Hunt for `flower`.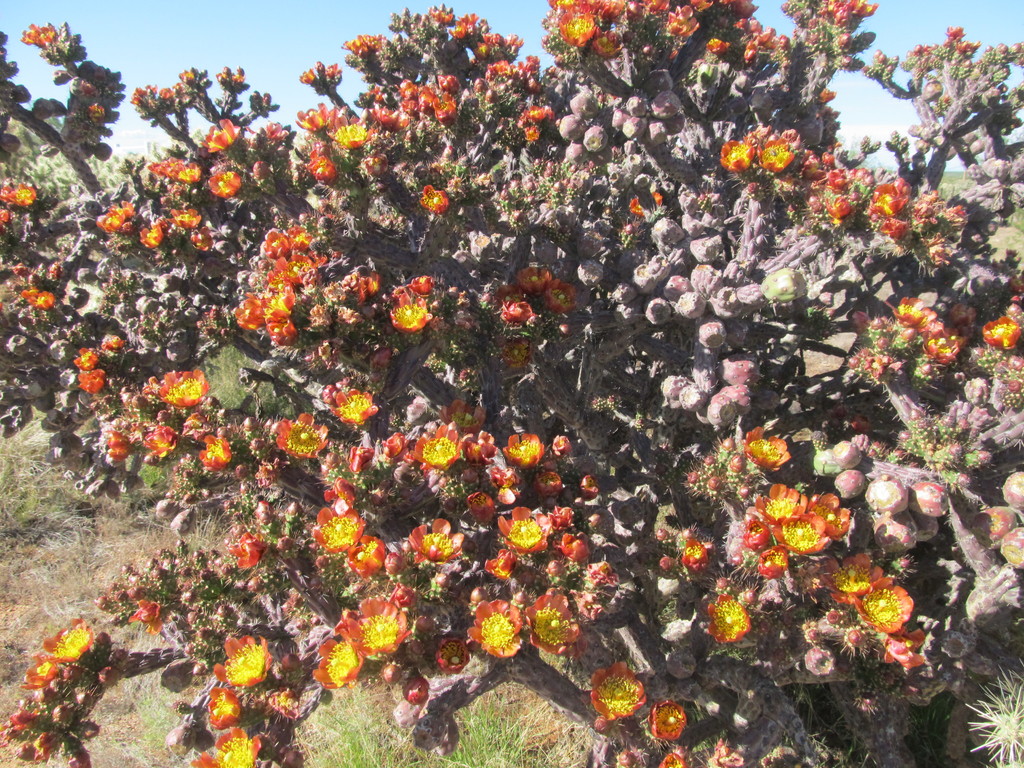
Hunted down at (left=867, top=175, right=907, bottom=222).
